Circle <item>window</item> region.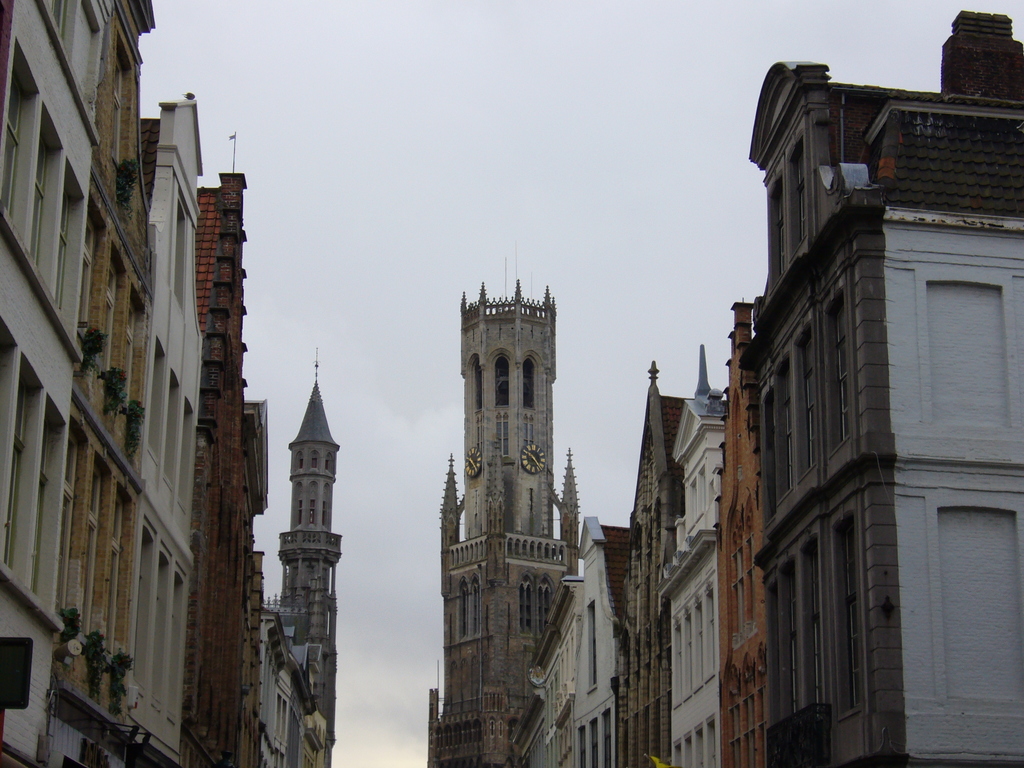
Region: box(34, 420, 56, 590).
